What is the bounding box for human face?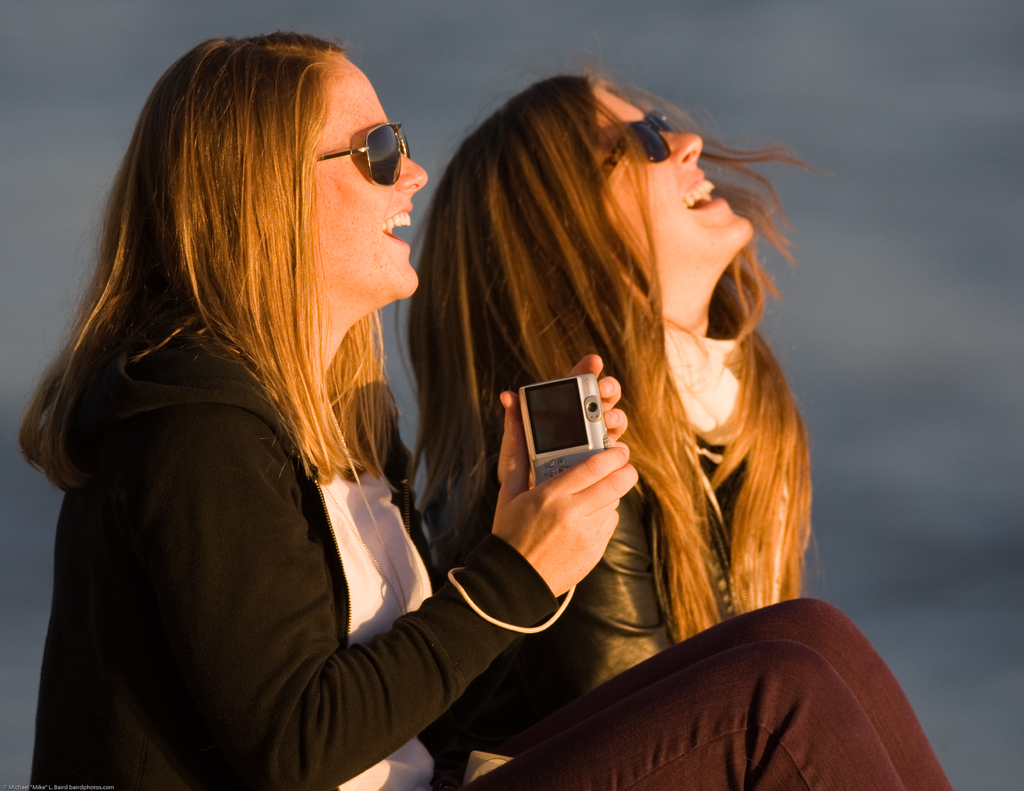
<region>314, 52, 429, 280</region>.
